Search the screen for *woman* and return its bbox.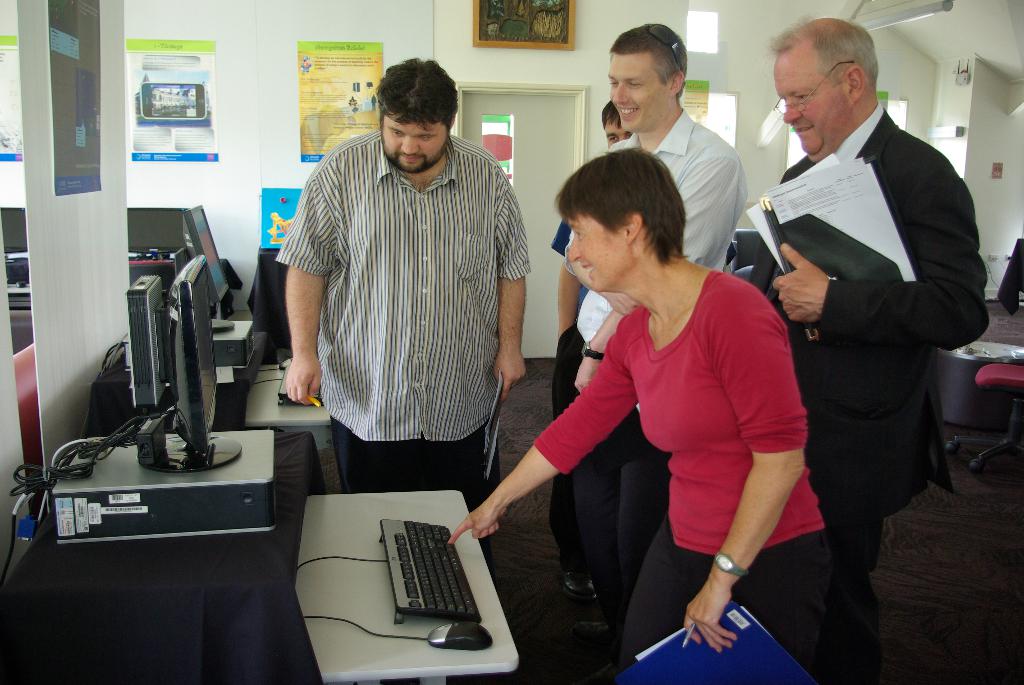
Found: BBox(447, 142, 835, 684).
